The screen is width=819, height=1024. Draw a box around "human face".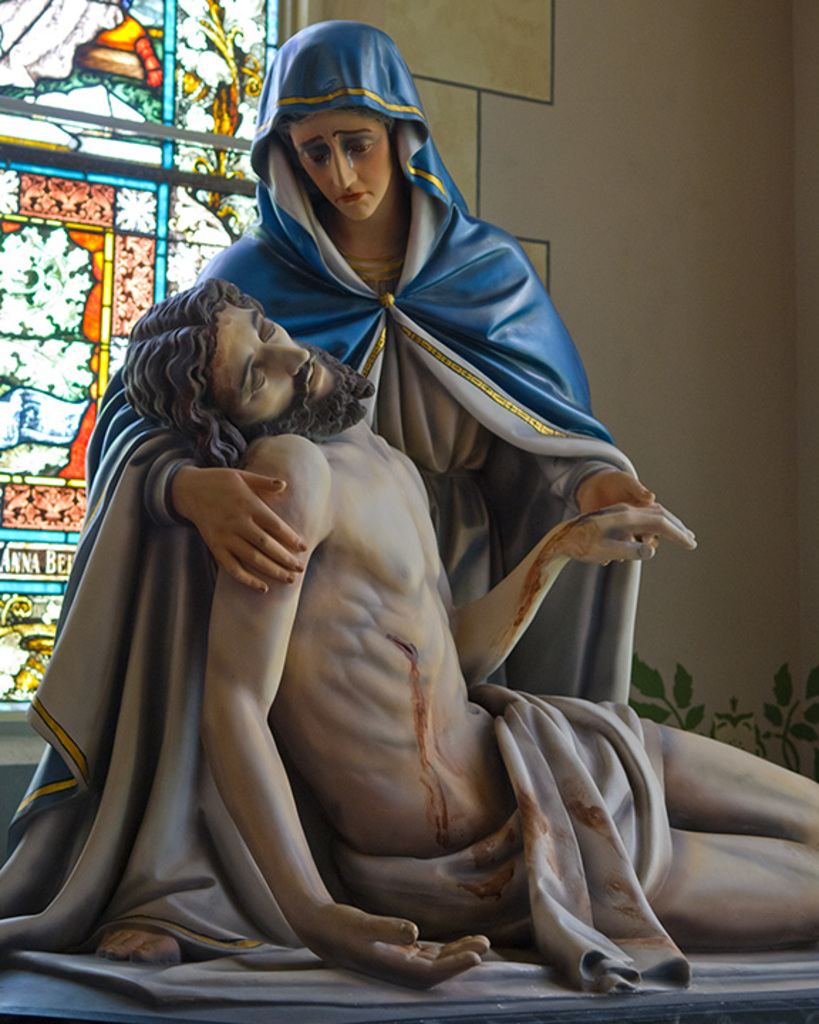
291 114 401 222.
